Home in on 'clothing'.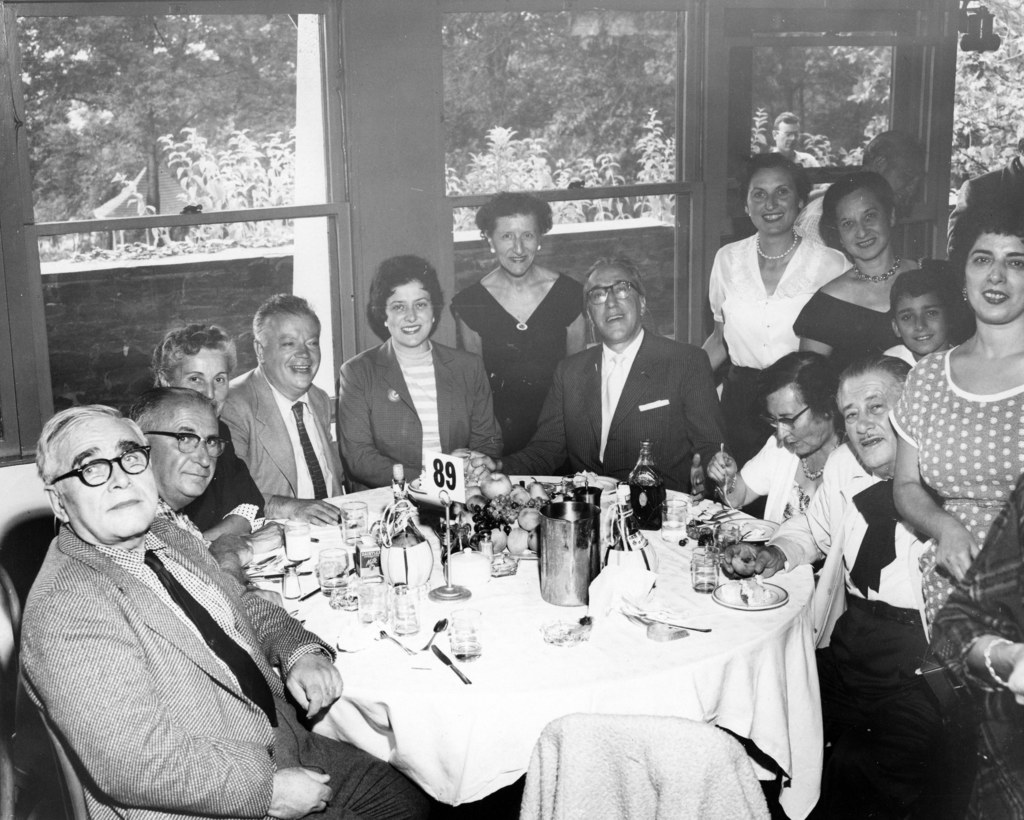
Homed in at BBox(700, 227, 843, 479).
